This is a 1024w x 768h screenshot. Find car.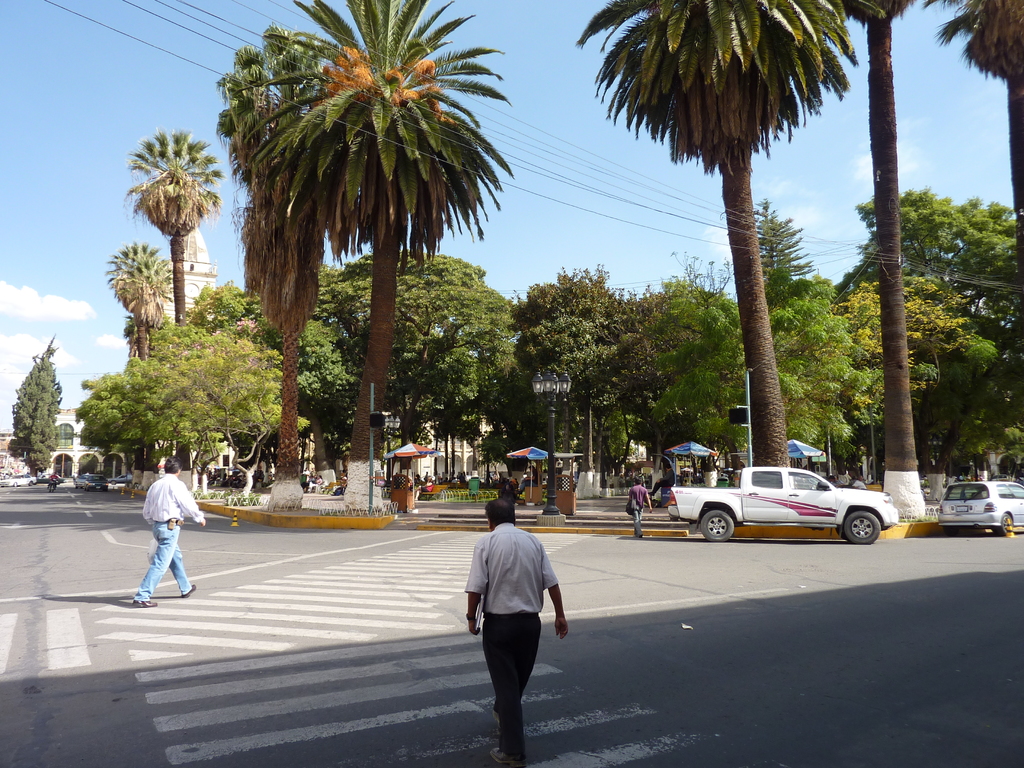
Bounding box: left=35, top=472, right=66, bottom=484.
